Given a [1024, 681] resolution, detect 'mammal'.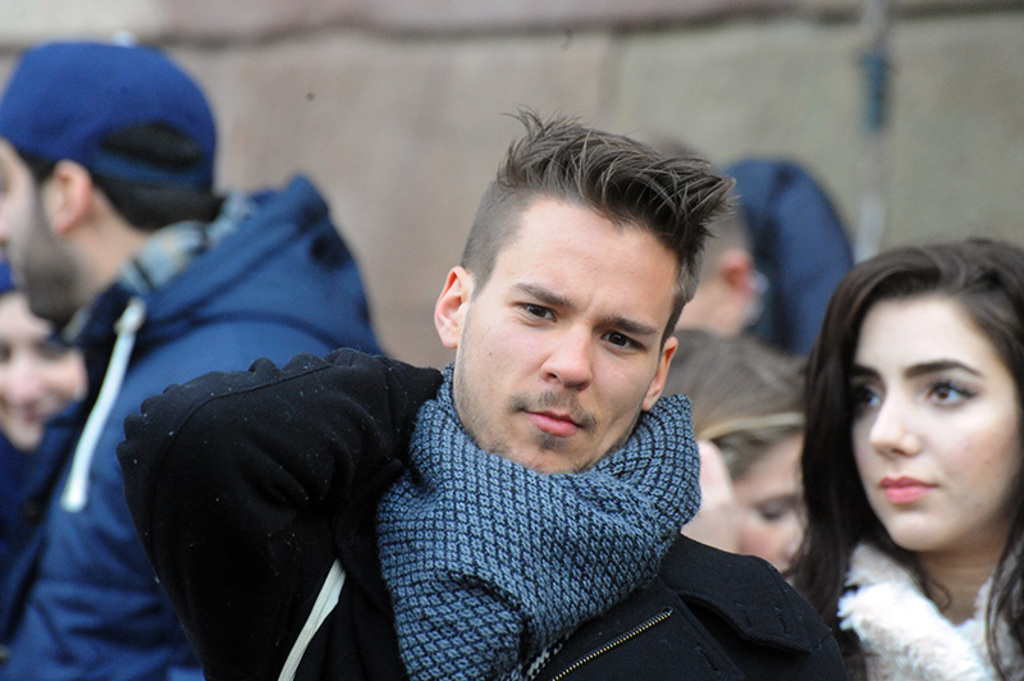
[left=0, top=257, right=96, bottom=643].
